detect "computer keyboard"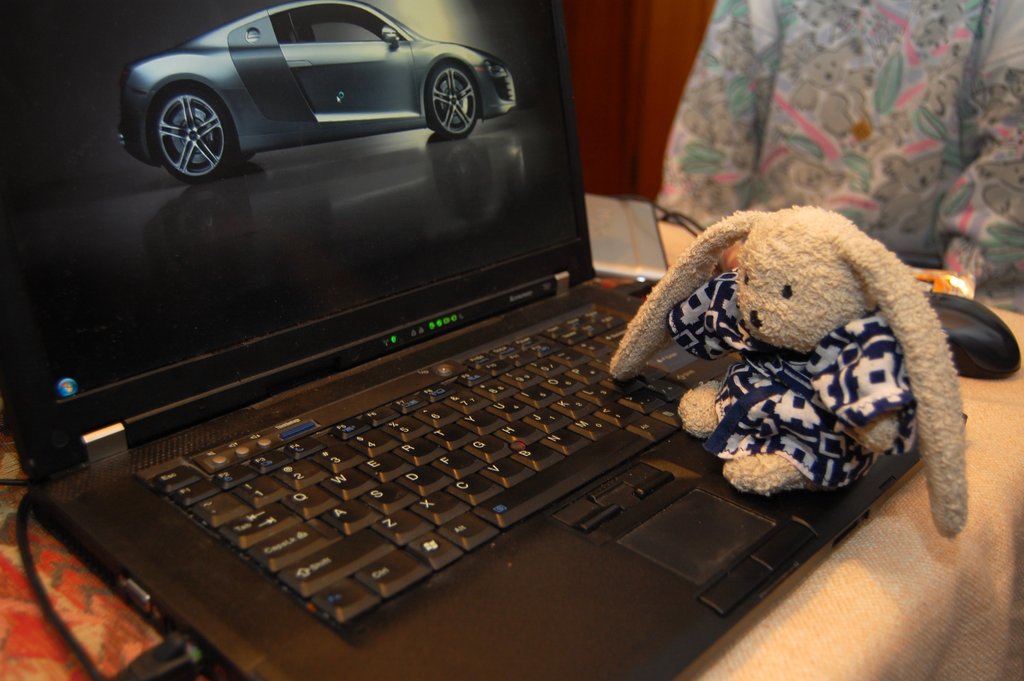
148 304 732 632
